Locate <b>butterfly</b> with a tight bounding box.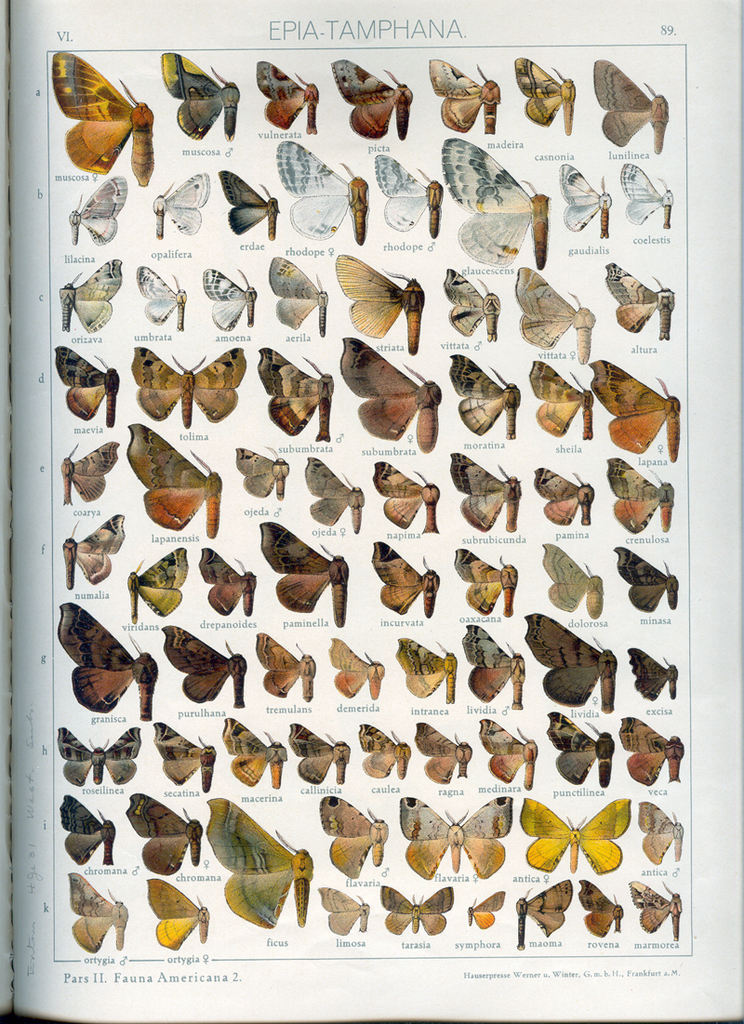
<region>161, 54, 238, 139</region>.
